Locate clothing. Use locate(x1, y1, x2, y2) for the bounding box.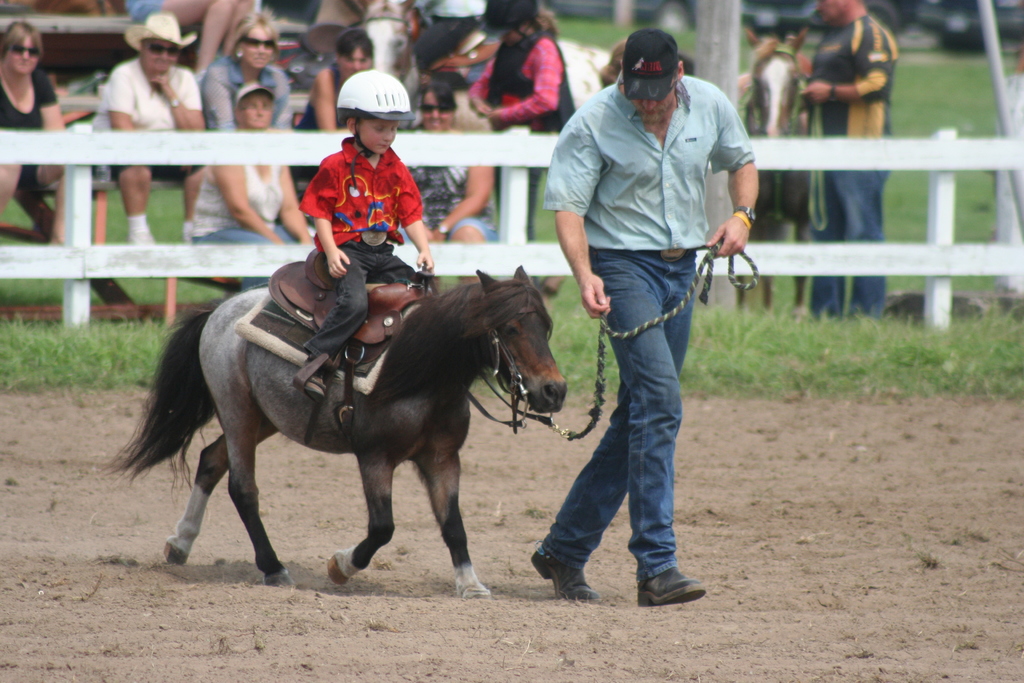
locate(0, 64, 61, 186).
